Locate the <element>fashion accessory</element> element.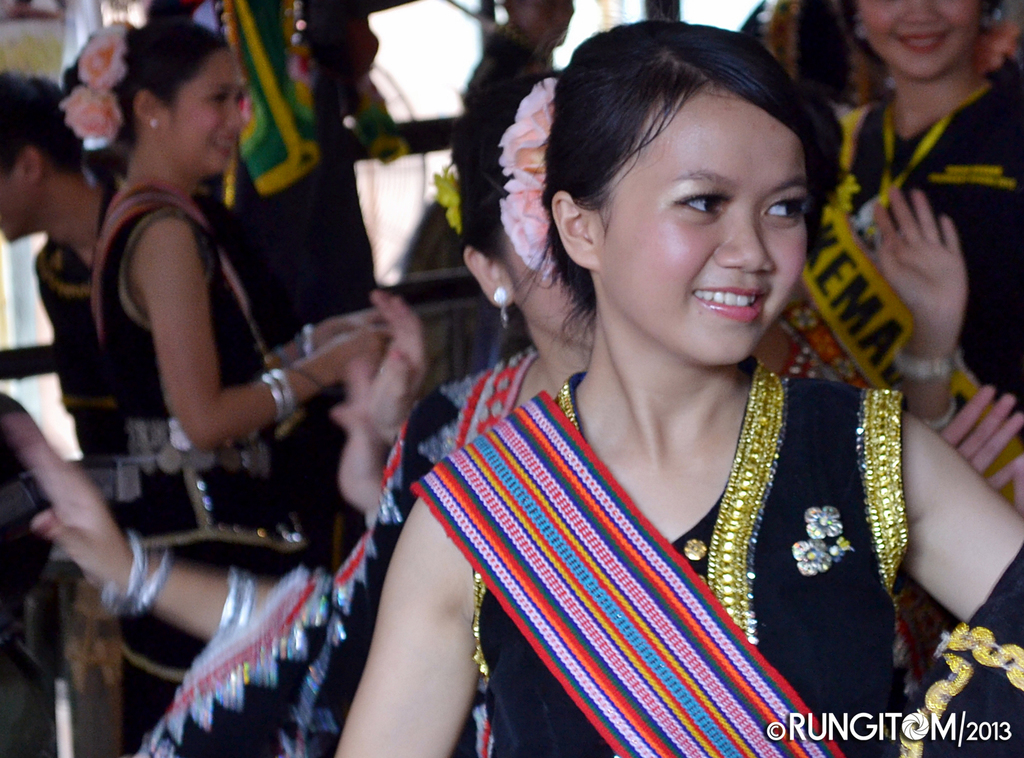
Element bbox: detection(915, 402, 963, 436).
